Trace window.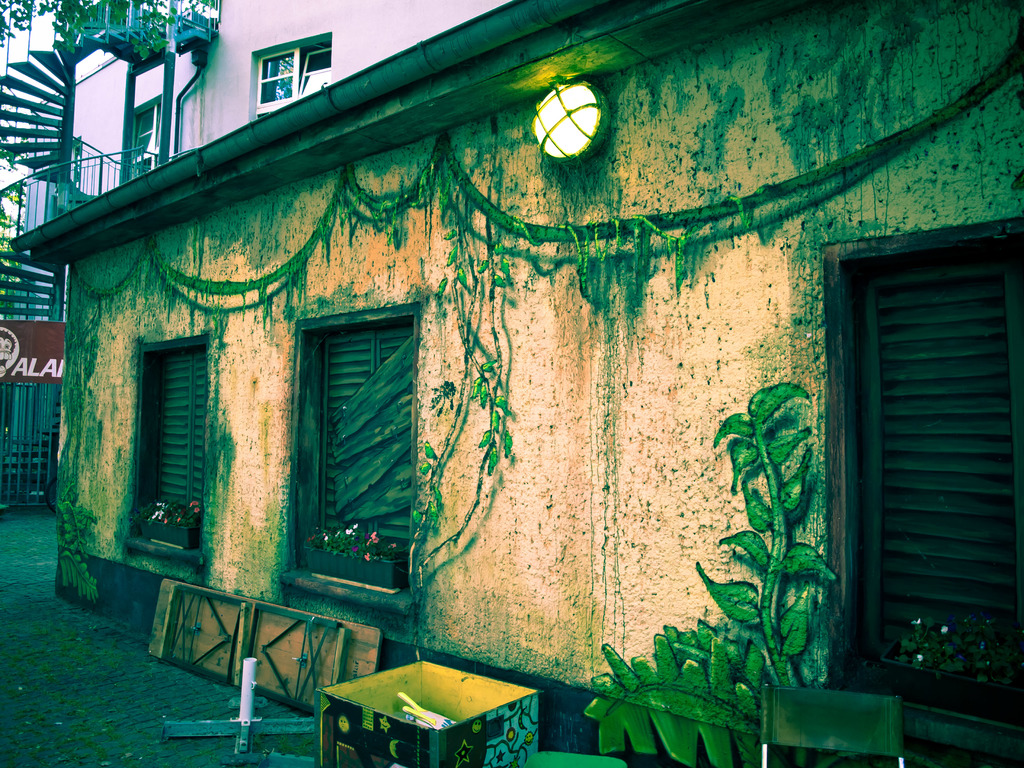
Traced to box=[247, 38, 337, 109].
